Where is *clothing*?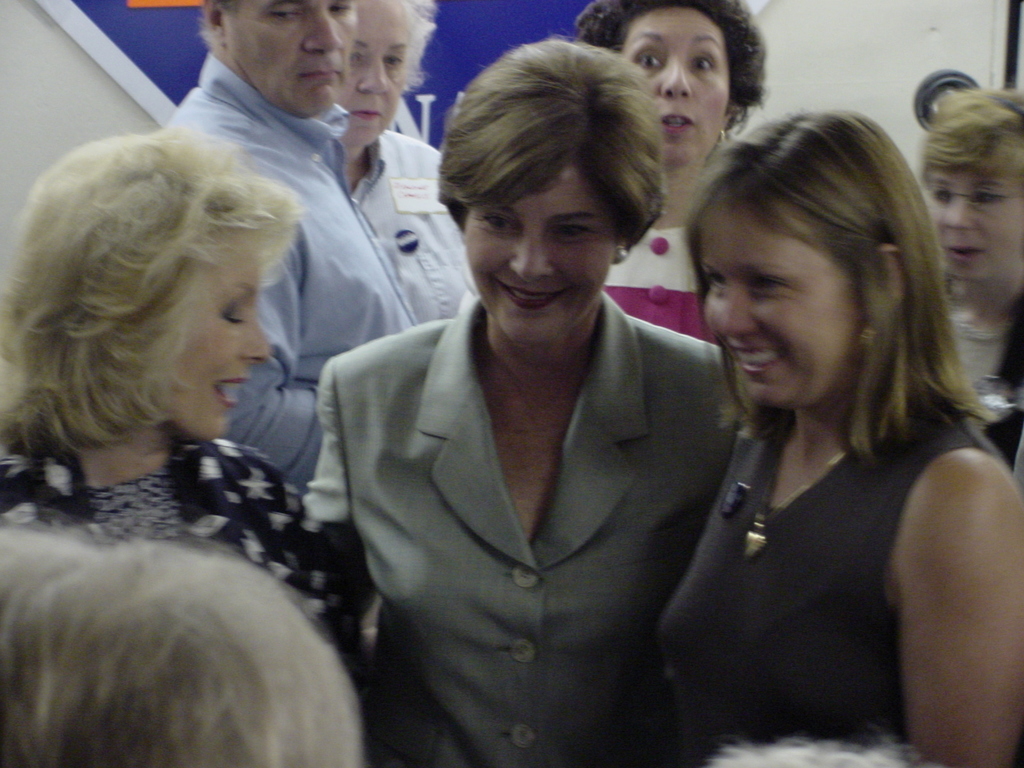
left=156, top=51, right=419, bottom=483.
